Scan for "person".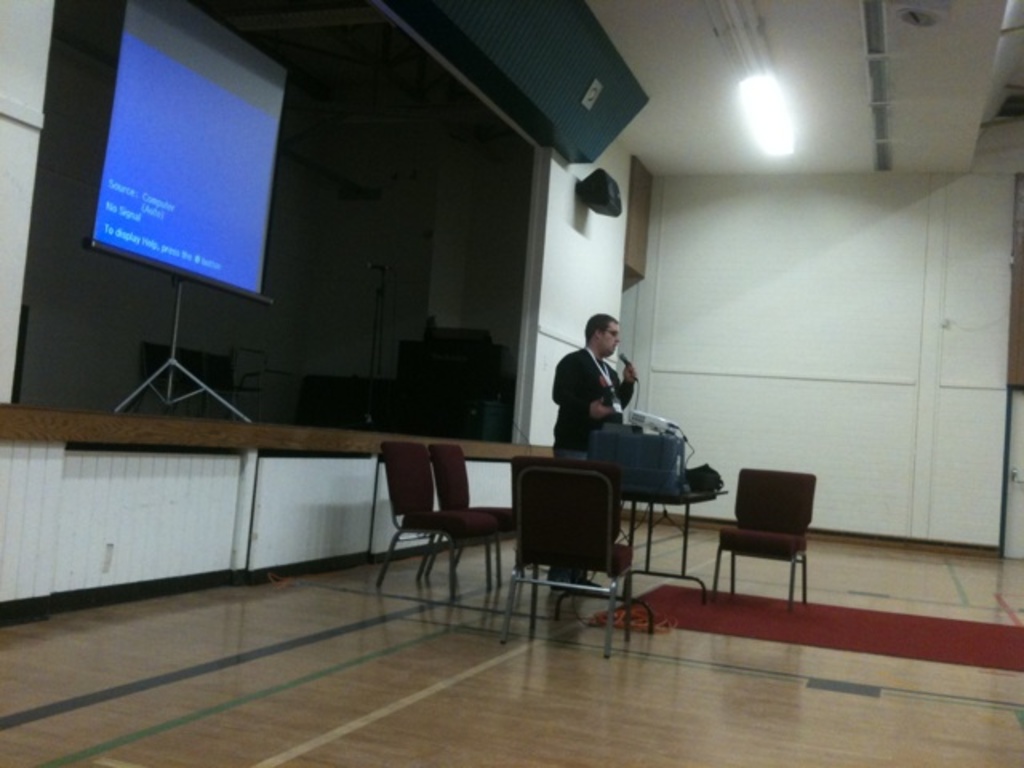
Scan result: bbox=[552, 310, 637, 581].
